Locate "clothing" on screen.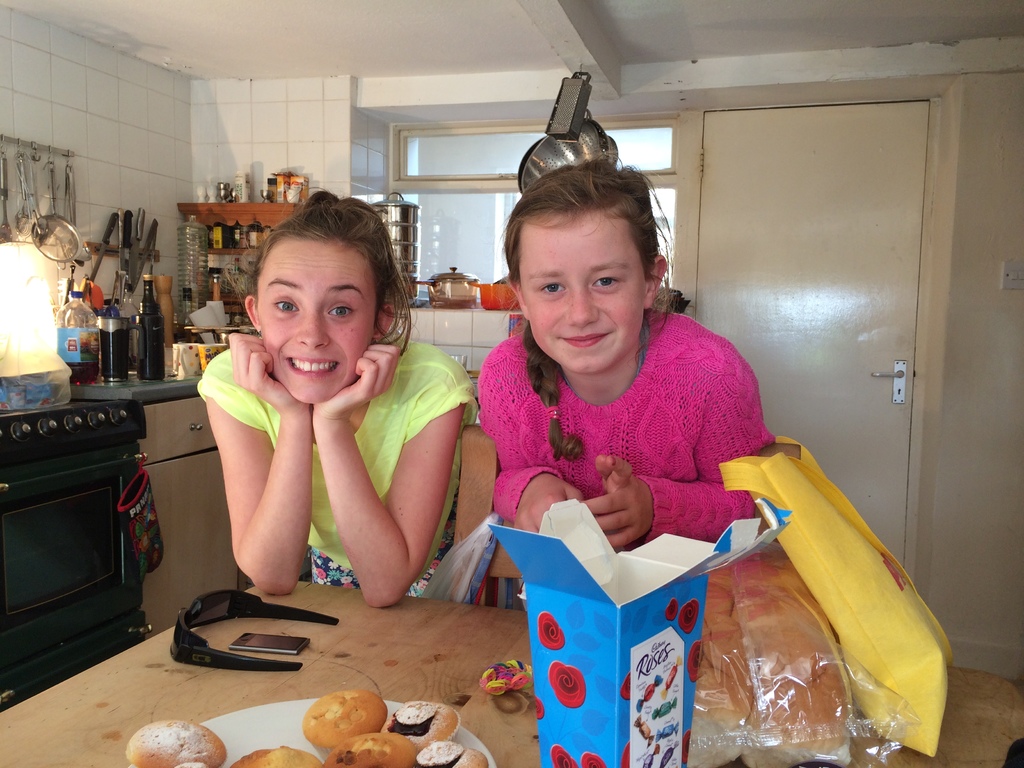
On screen at select_region(208, 340, 433, 597).
